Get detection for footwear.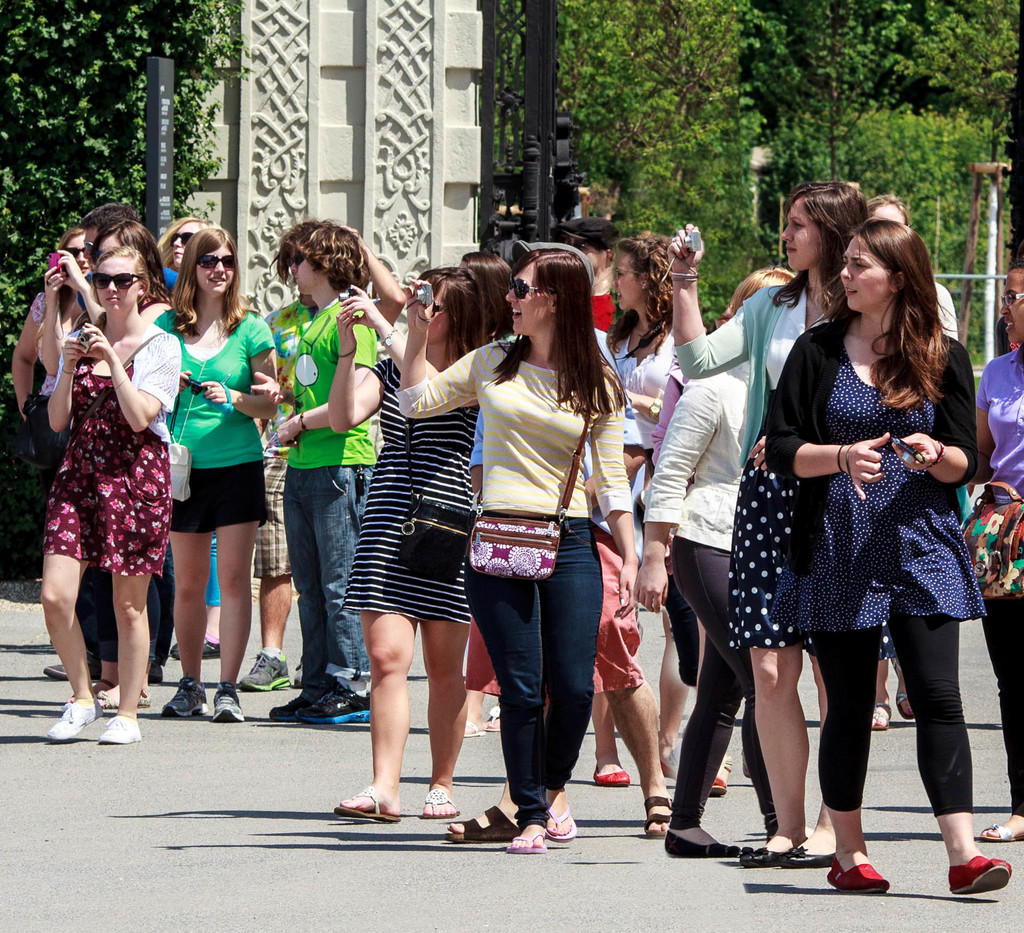
Detection: pyautogui.locateOnScreen(822, 857, 891, 894).
